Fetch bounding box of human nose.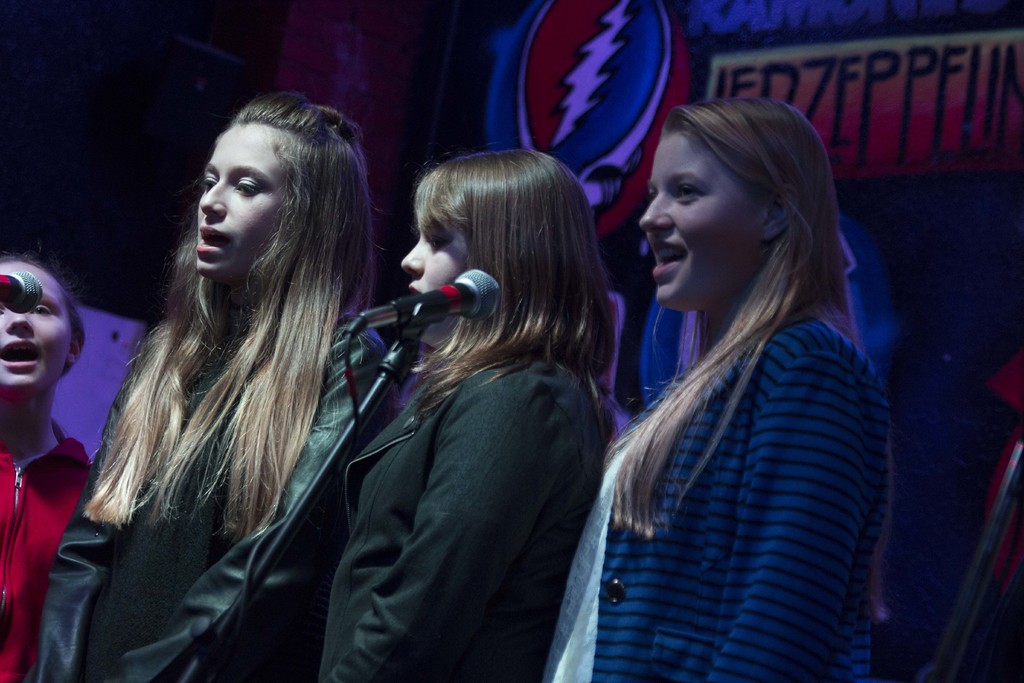
Bbox: pyautogui.locateOnScreen(201, 187, 223, 213).
